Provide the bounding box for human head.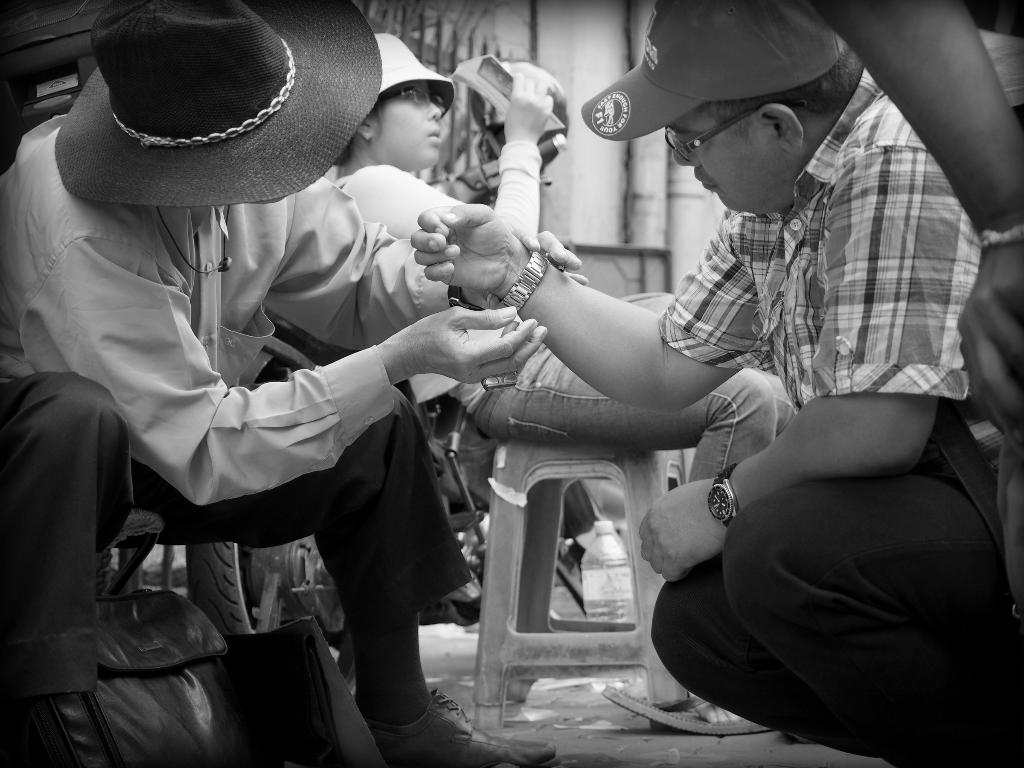
(left=55, top=0, right=387, bottom=218).
